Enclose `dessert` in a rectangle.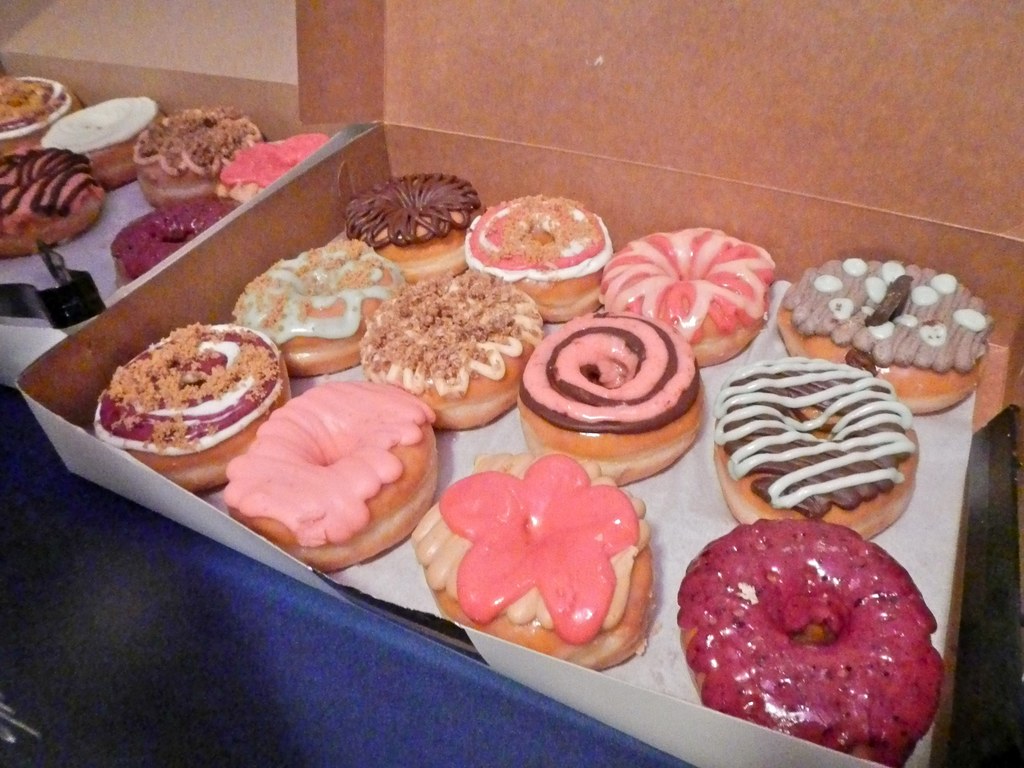
Rect(217, 131, 332, 202).
